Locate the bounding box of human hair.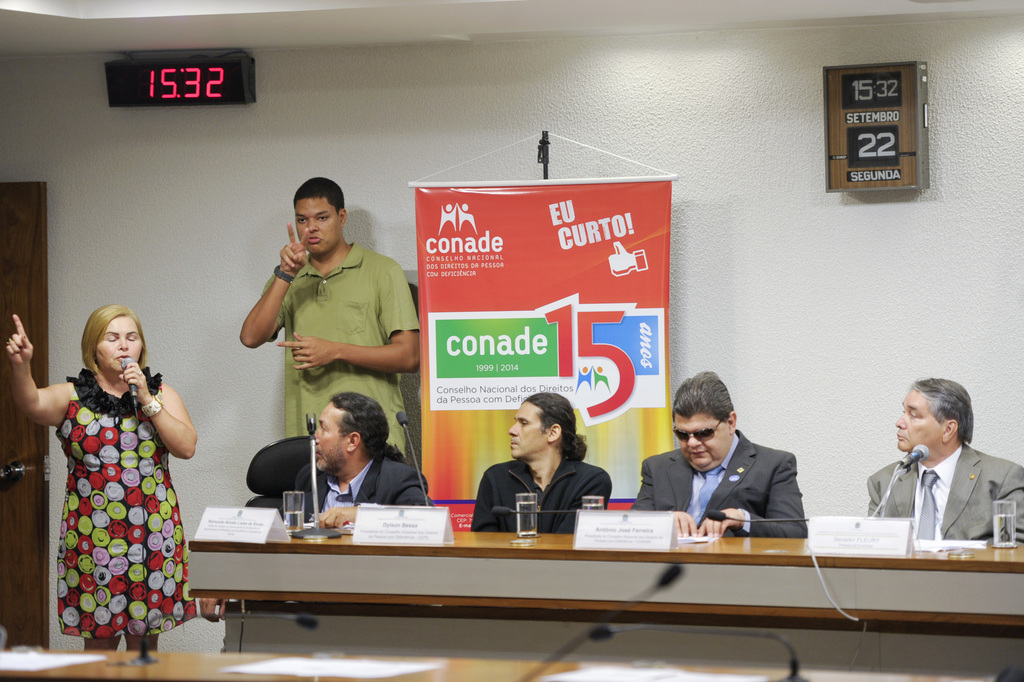
Bounding box: 519, 389, 589, 460.
